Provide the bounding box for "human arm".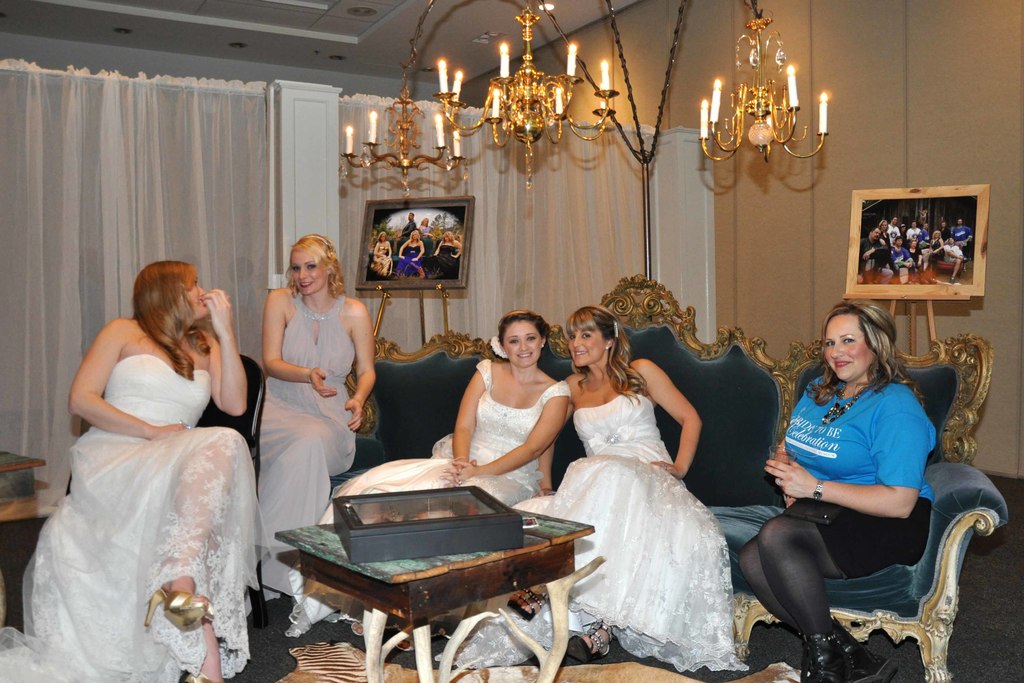
select_region(774, 426, 803, 508).
